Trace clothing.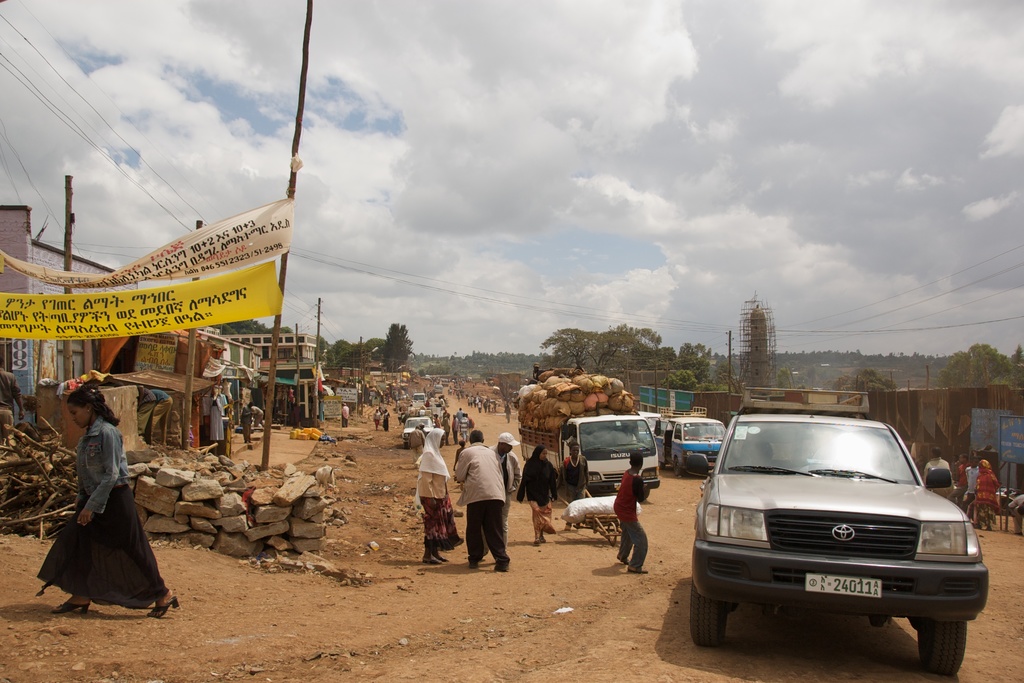
Traced to [458,442,508,571].
